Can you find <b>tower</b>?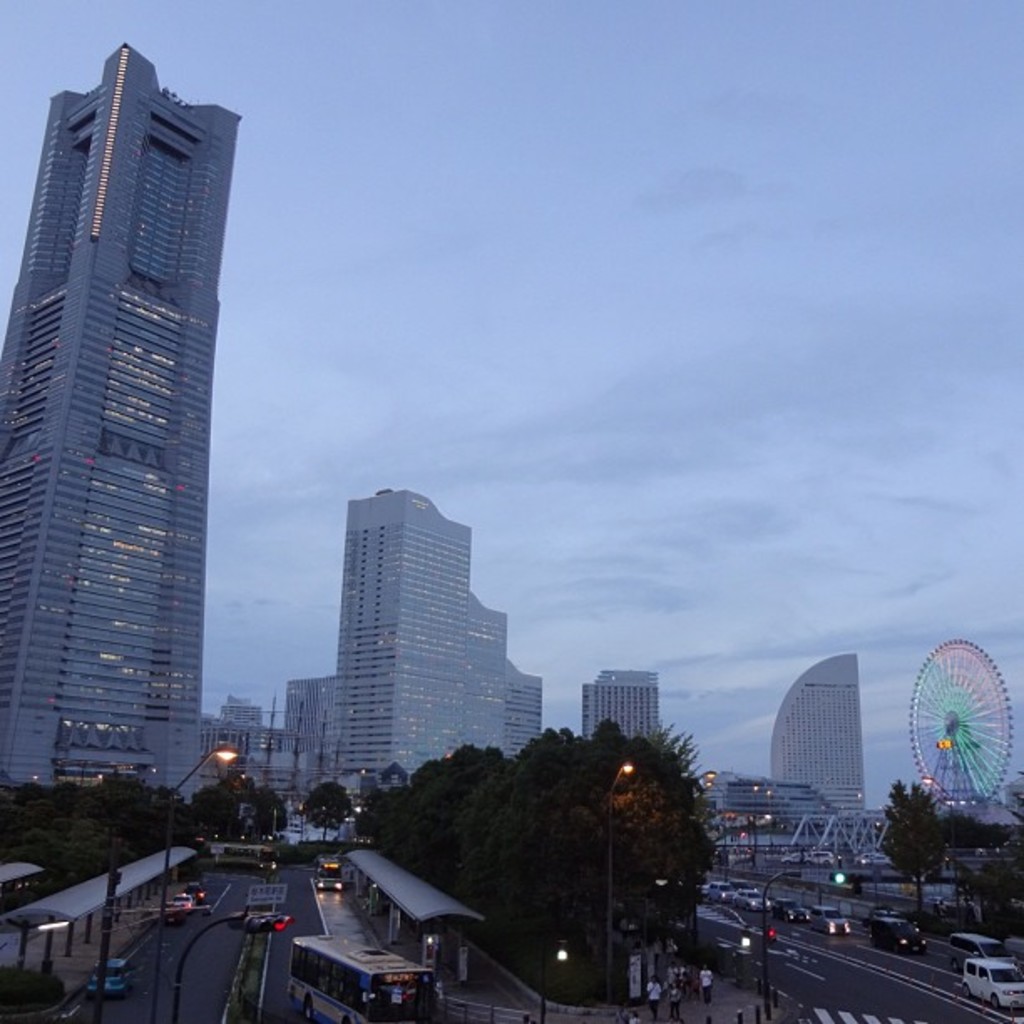
Yes, bounding box: bbox=[577, 659, 664, 755].
